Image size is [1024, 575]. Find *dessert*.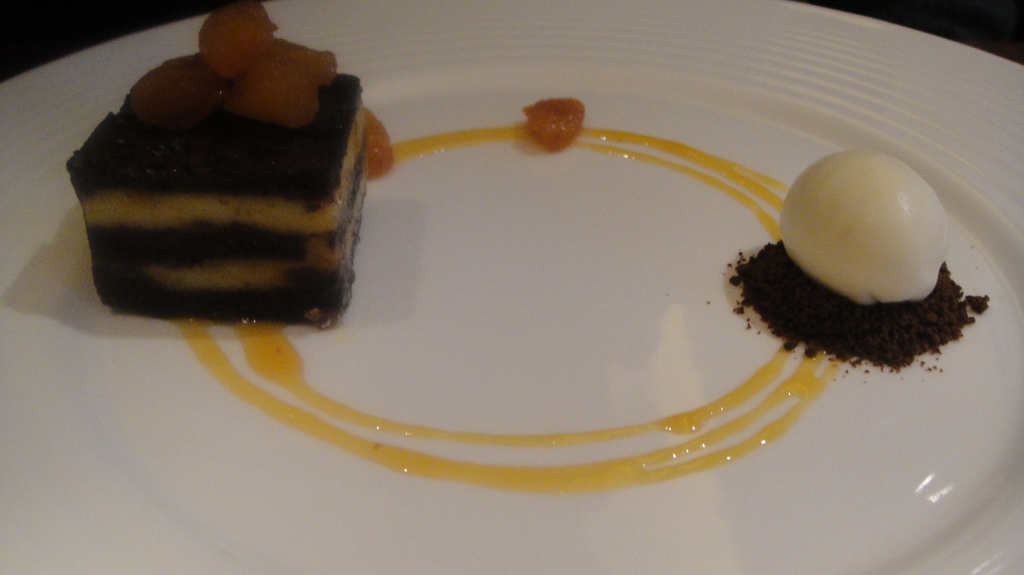
{"x1": 61, "y1": 37, "x2": 396, "y2": 351}.
